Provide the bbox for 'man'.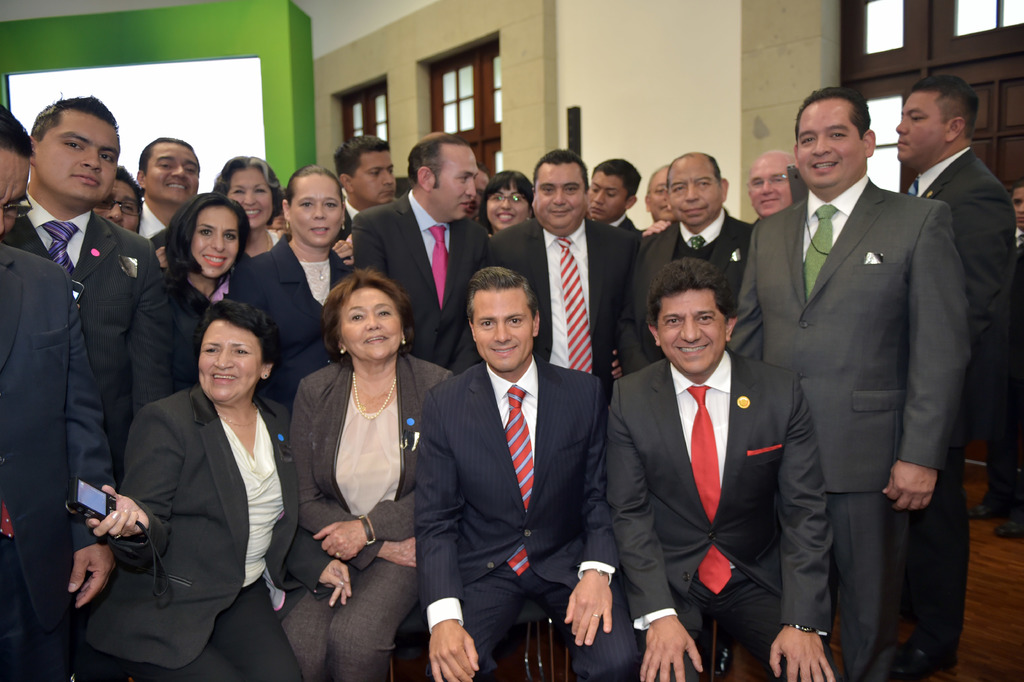
box=[346, 129, 490, 372].
